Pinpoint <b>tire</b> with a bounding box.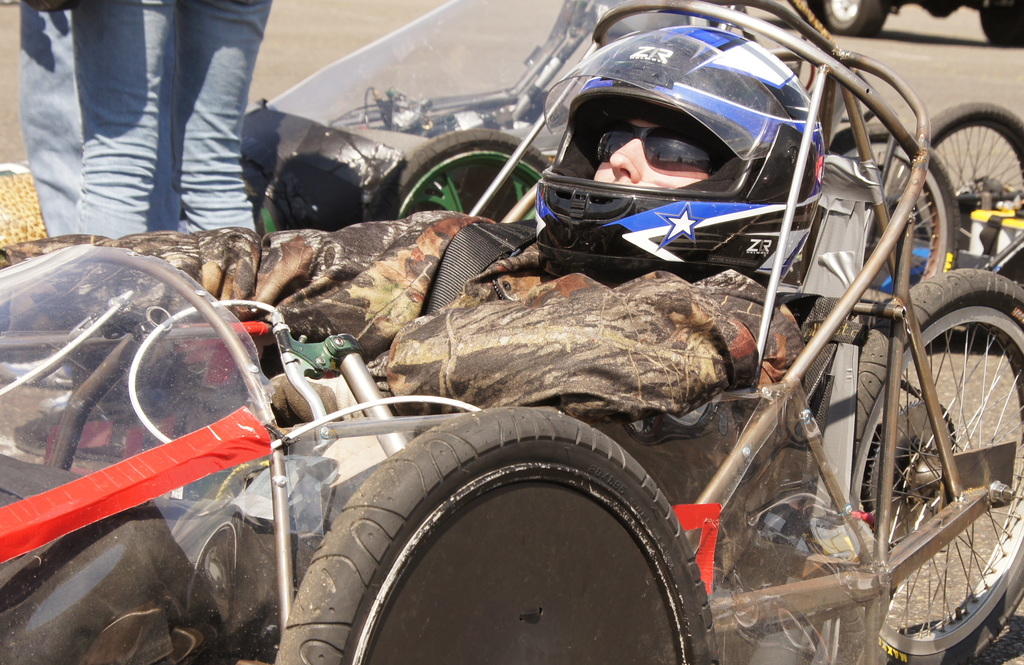
(290, 400, 716, 664).
